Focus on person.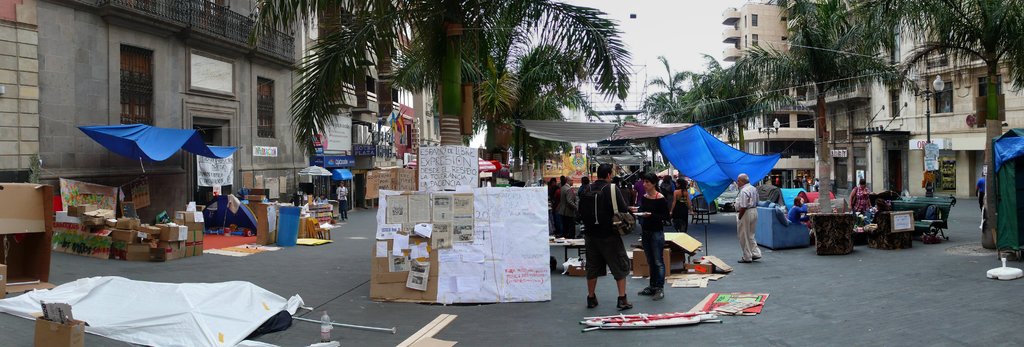
Focused at bbox=[849, 177, 879, 213].
